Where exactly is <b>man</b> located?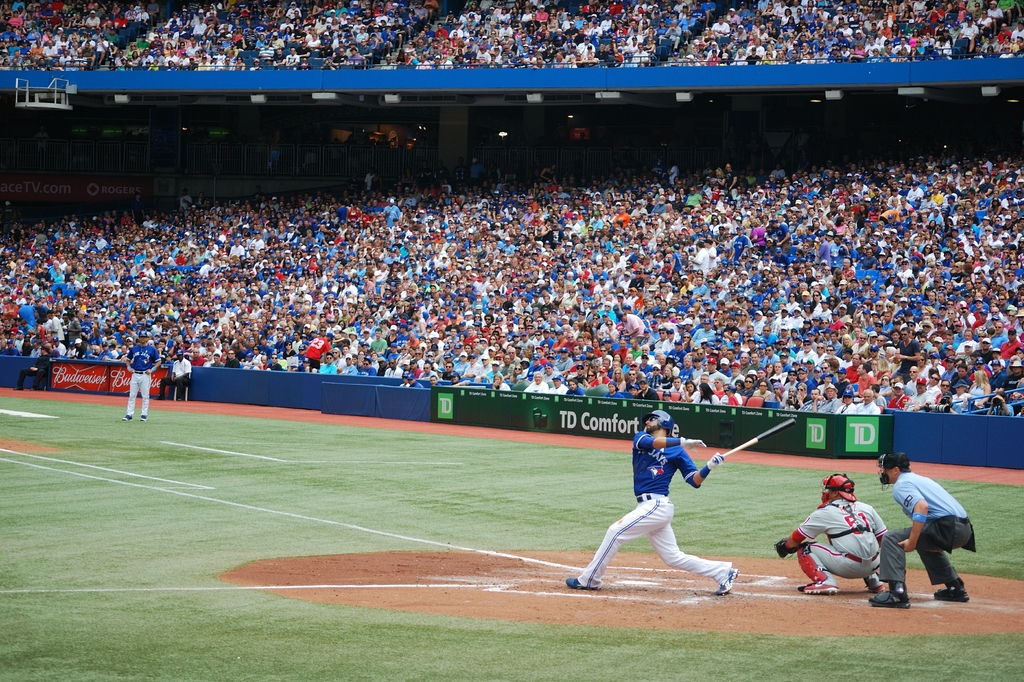
Its bounding box is l=84, t=10, r=100, b=30.
